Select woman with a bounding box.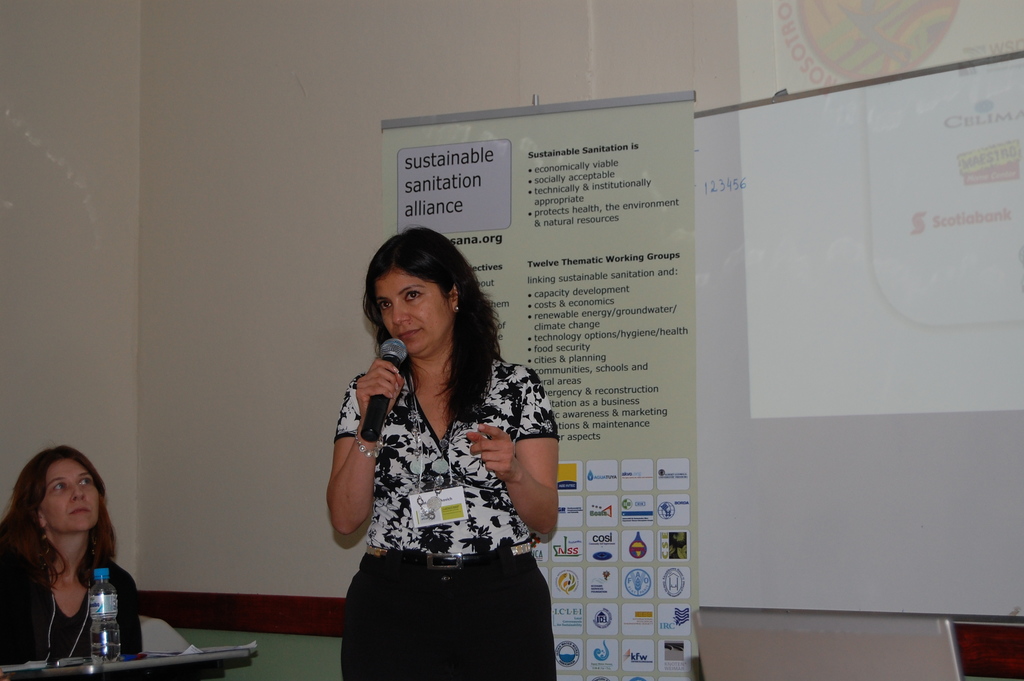
(0,445,150,680).
